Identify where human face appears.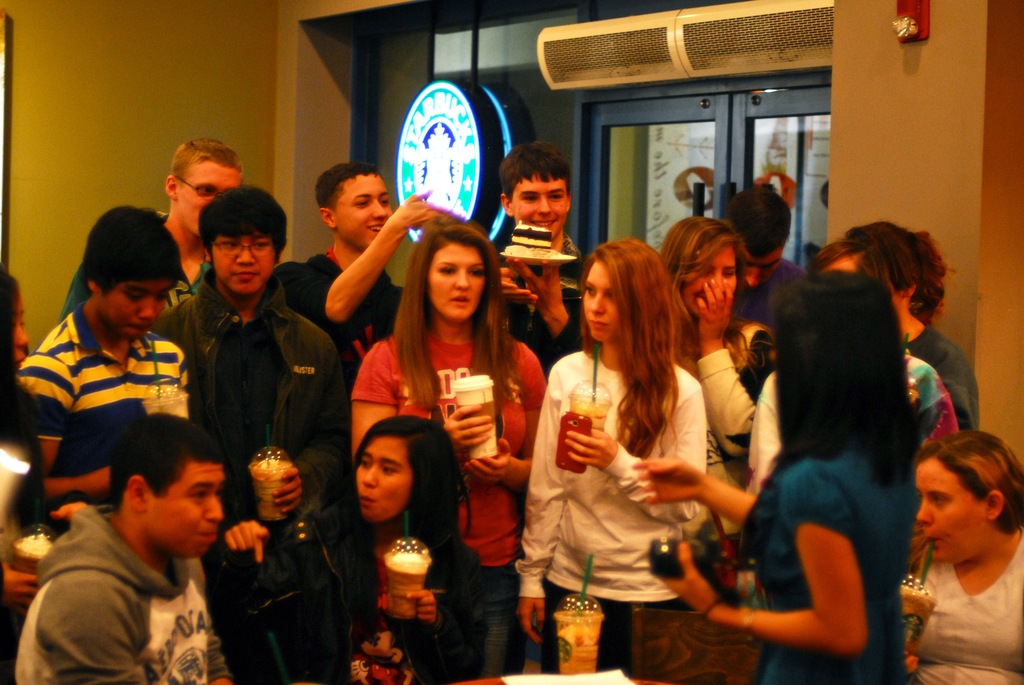
Appears at <region>150, 464, 227, 560</region>.
